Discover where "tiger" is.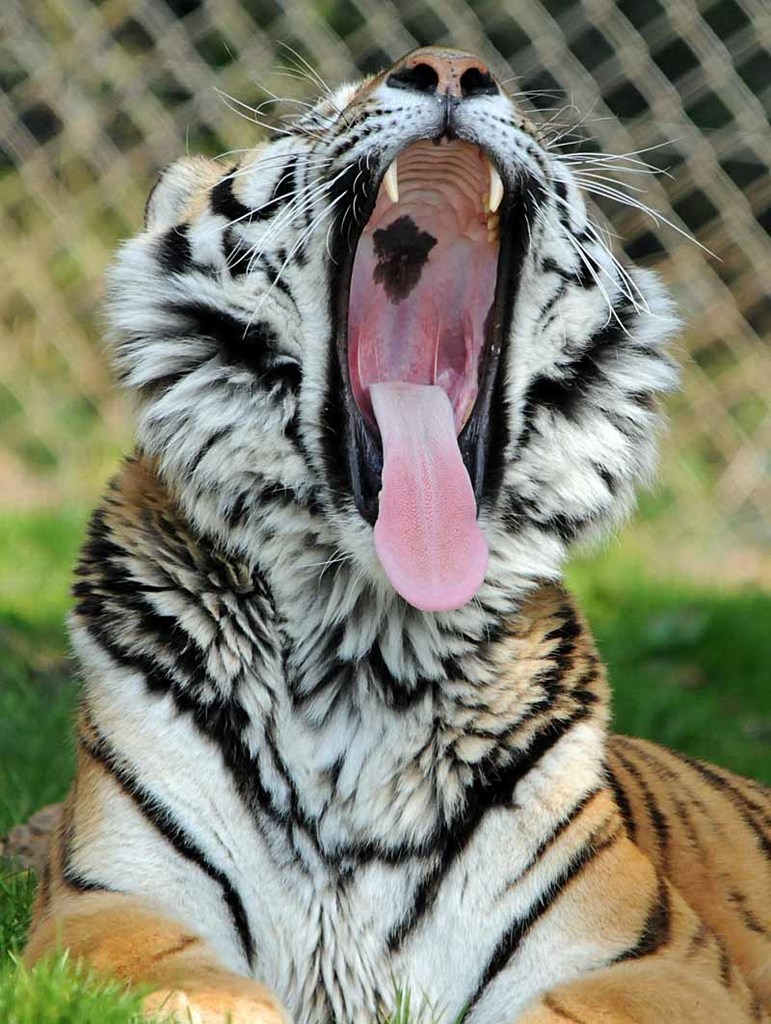
Discovered at crop(0, 30, 770, 1023).
